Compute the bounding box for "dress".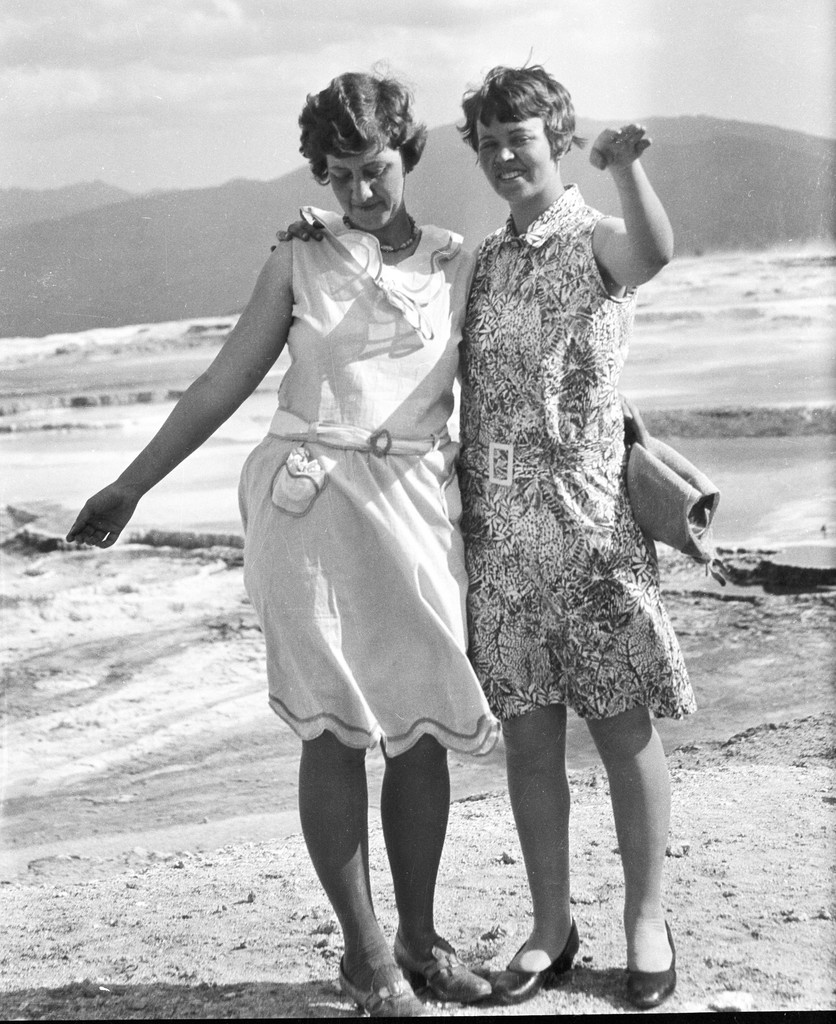
Rect(236, 200, 500, 764).
